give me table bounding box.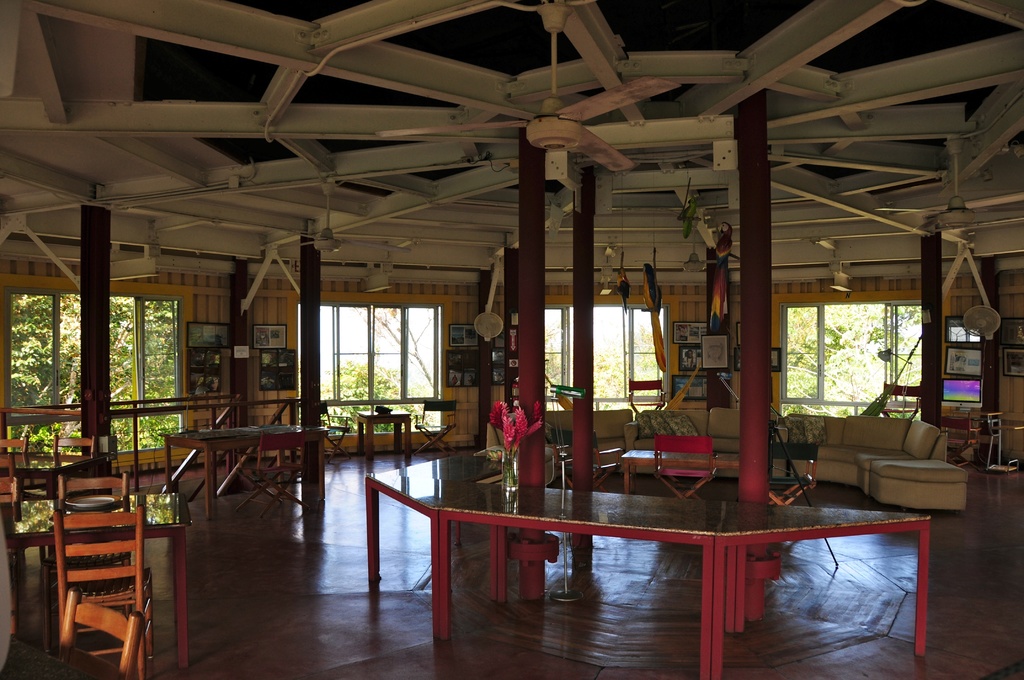
<box>157,416,335,516</box>.
